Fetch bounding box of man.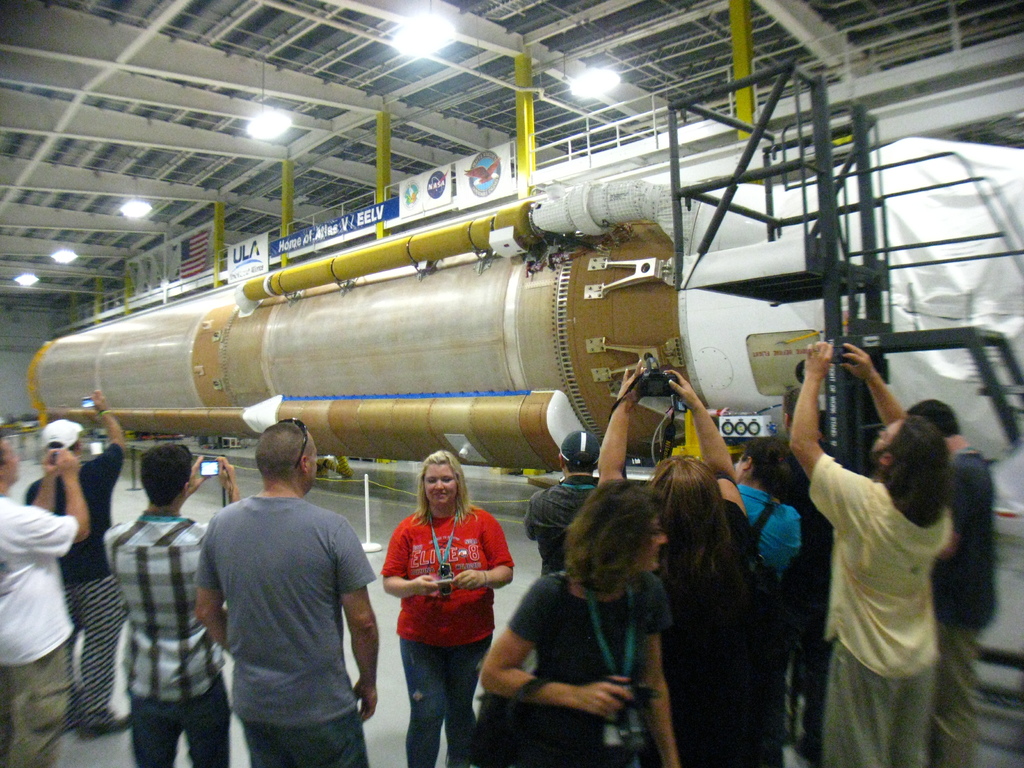
Bbox: 22,389,131,741.
